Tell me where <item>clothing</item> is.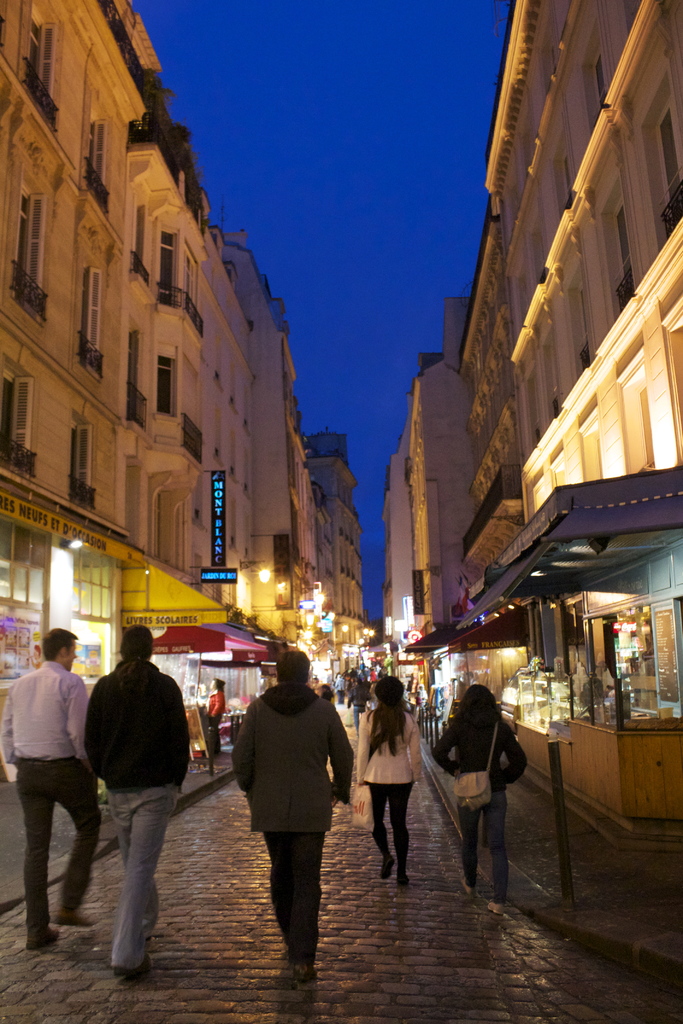
<item>clothing</item> is at region(227, 683, 353, 957).
